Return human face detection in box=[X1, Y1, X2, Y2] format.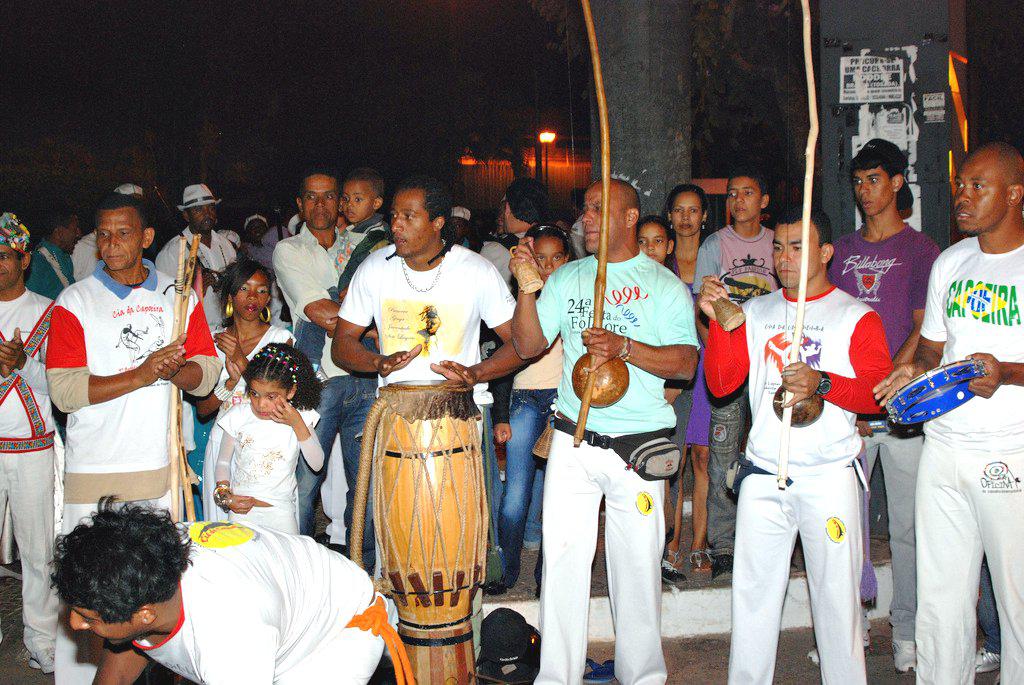
box=[232, 273, 266, 323].
